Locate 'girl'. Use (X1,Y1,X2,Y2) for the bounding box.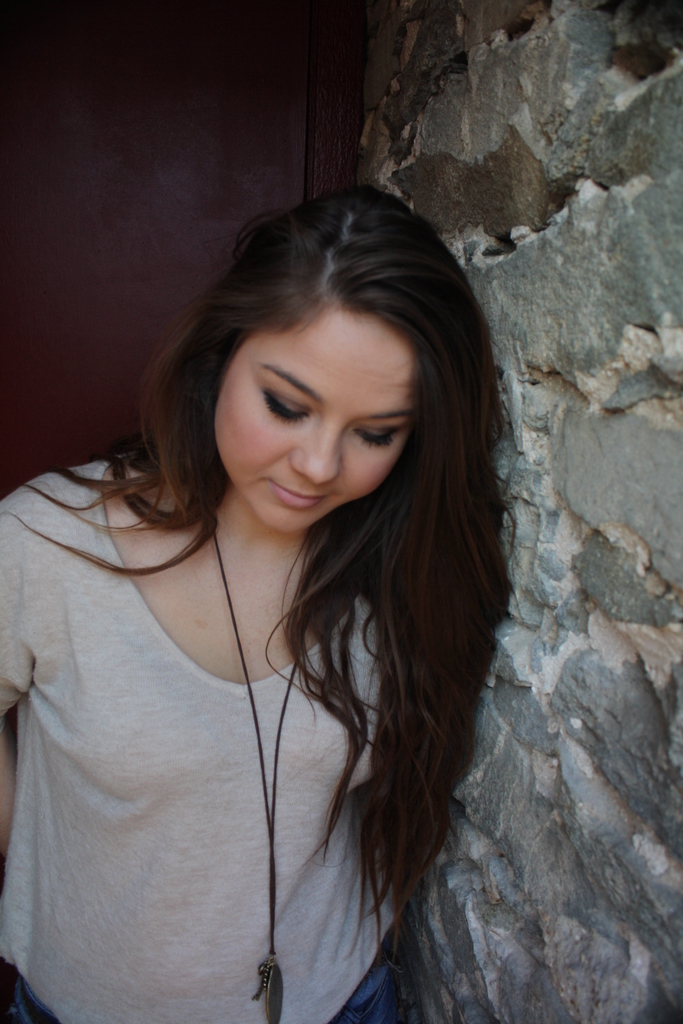
(0,188,517,1023).
